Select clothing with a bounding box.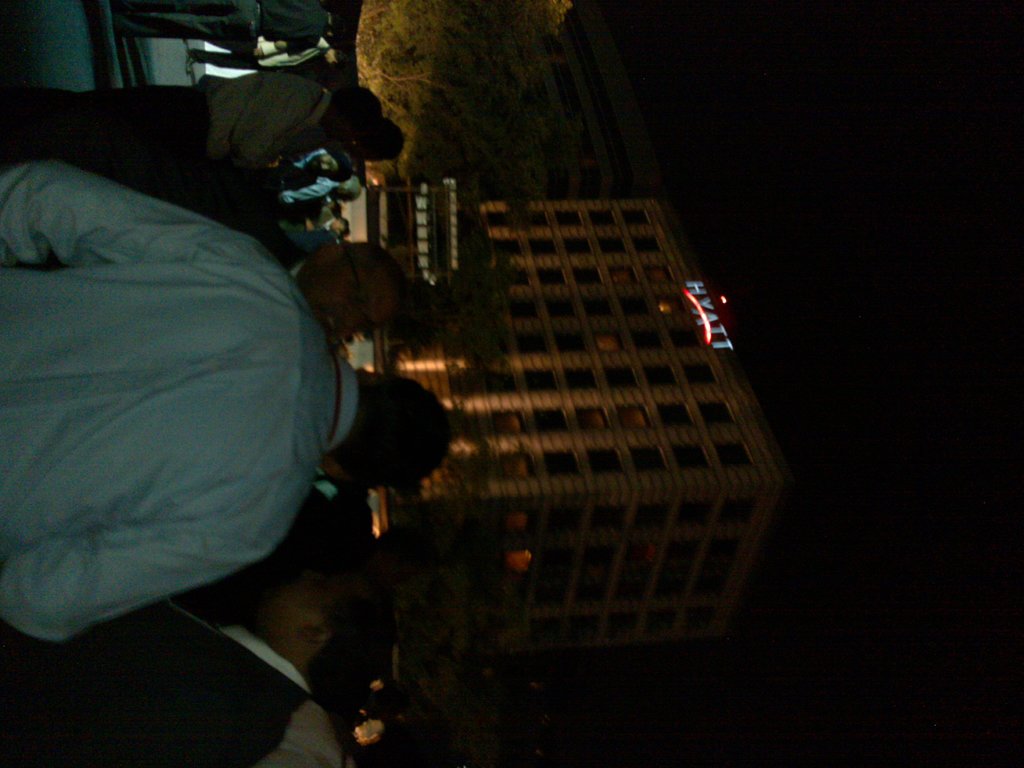
[189, 31, 329, 70].
